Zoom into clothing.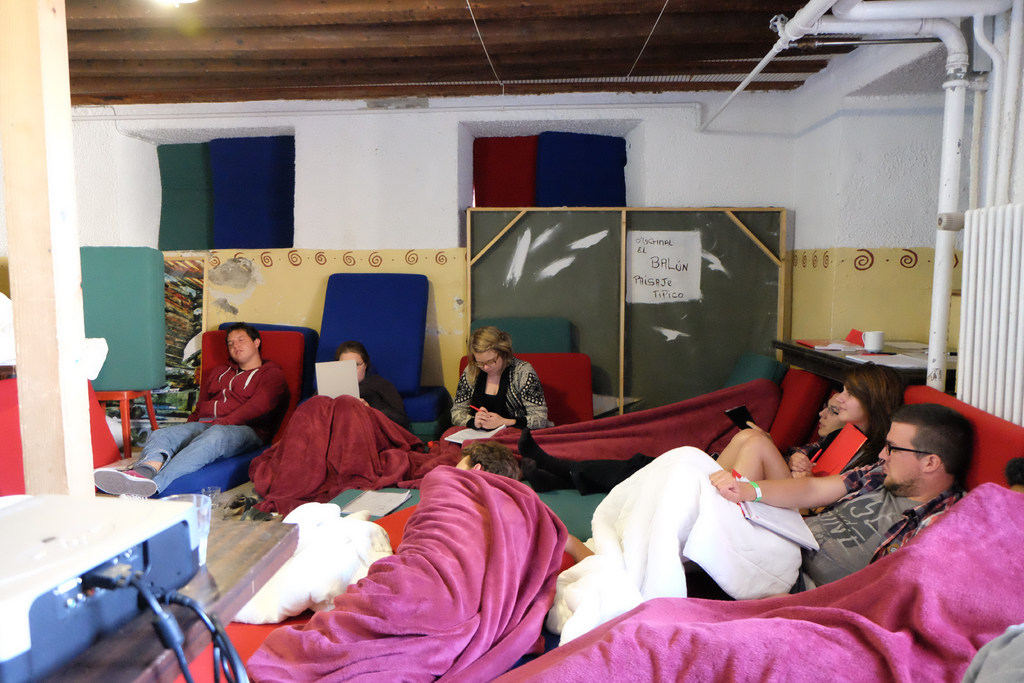
Zoom target: Rect(792, 427, 874, 520).
